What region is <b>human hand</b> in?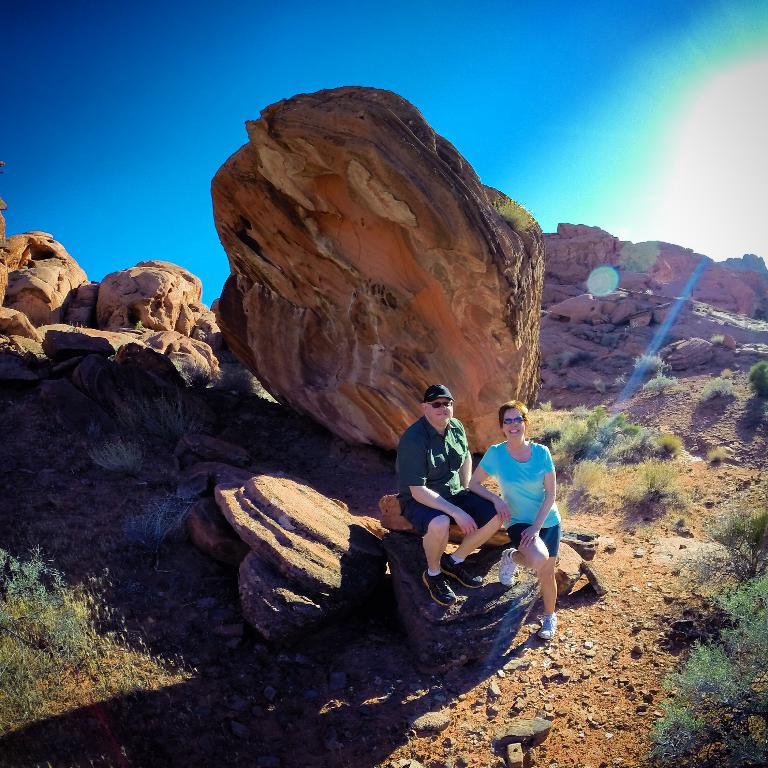
bbox=(517, 527, 540, 551).
